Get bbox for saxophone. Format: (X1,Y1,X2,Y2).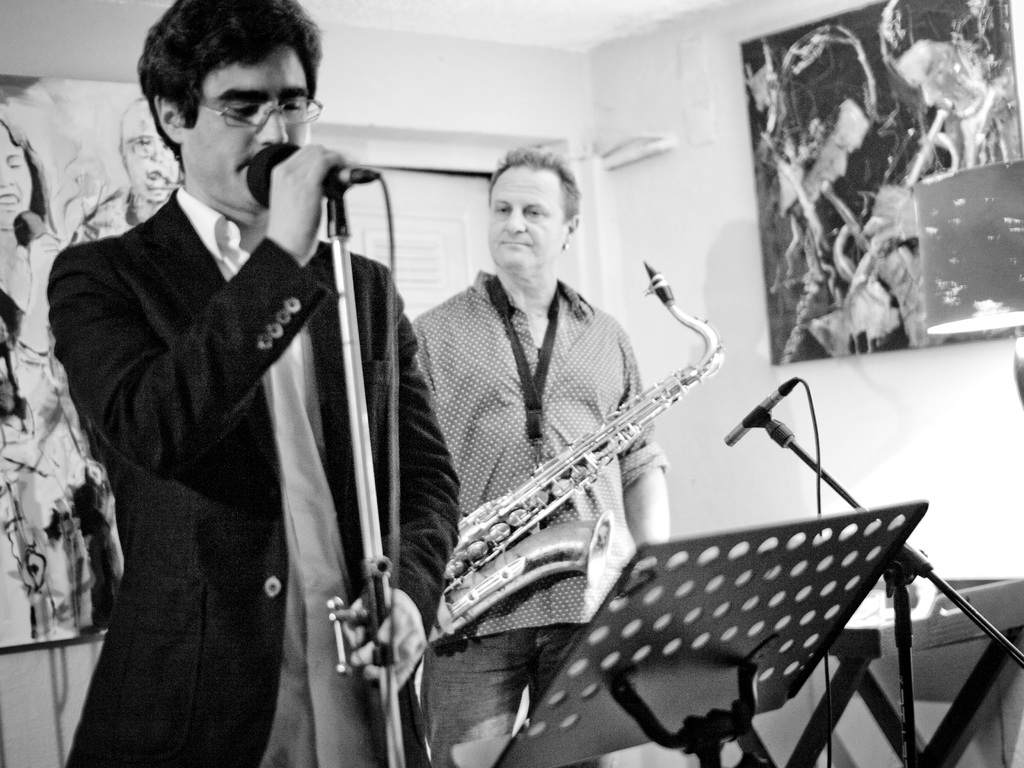
(422,262,730,645).
